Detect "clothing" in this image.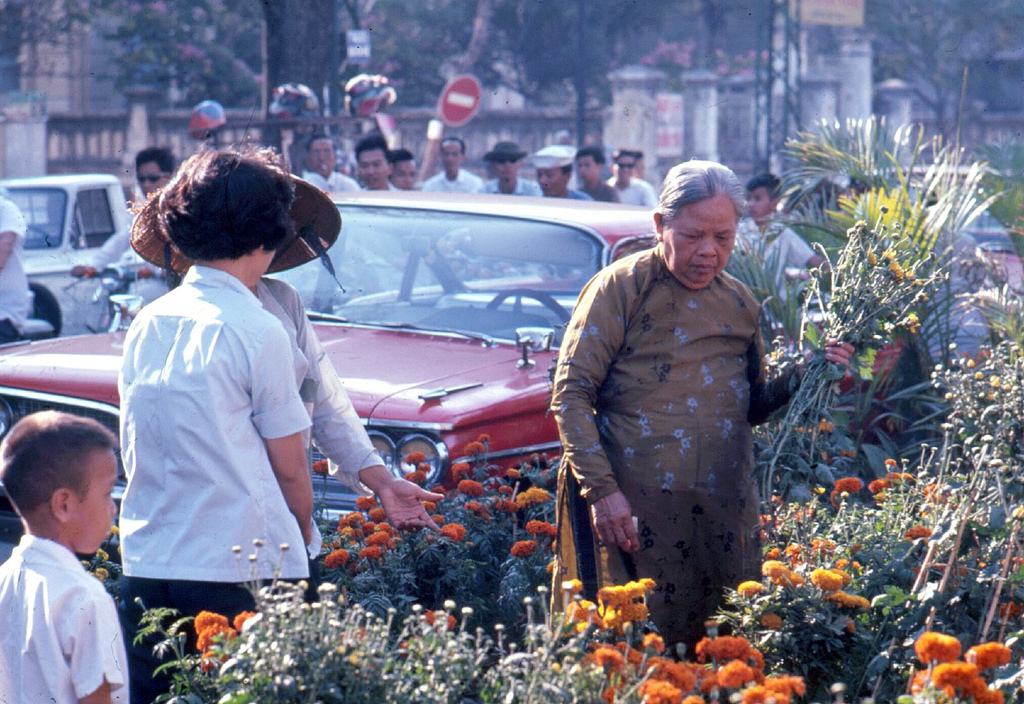
Detection: BBox(482, 176, 533, 201).
